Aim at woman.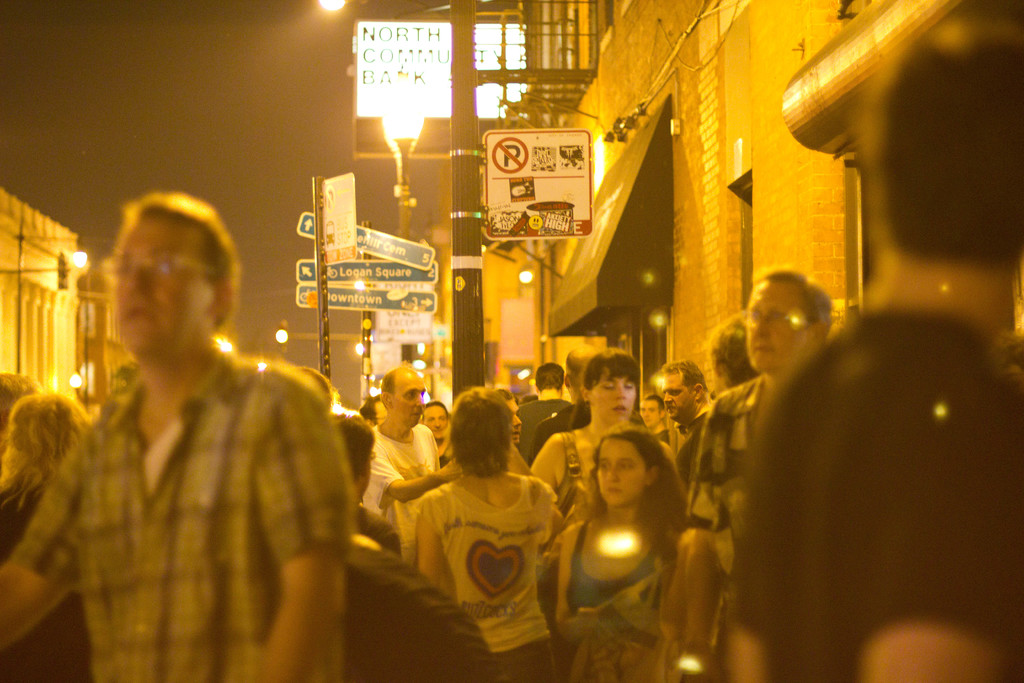
Aimed at x1=539, y1=424, x2=687, y2=682.
